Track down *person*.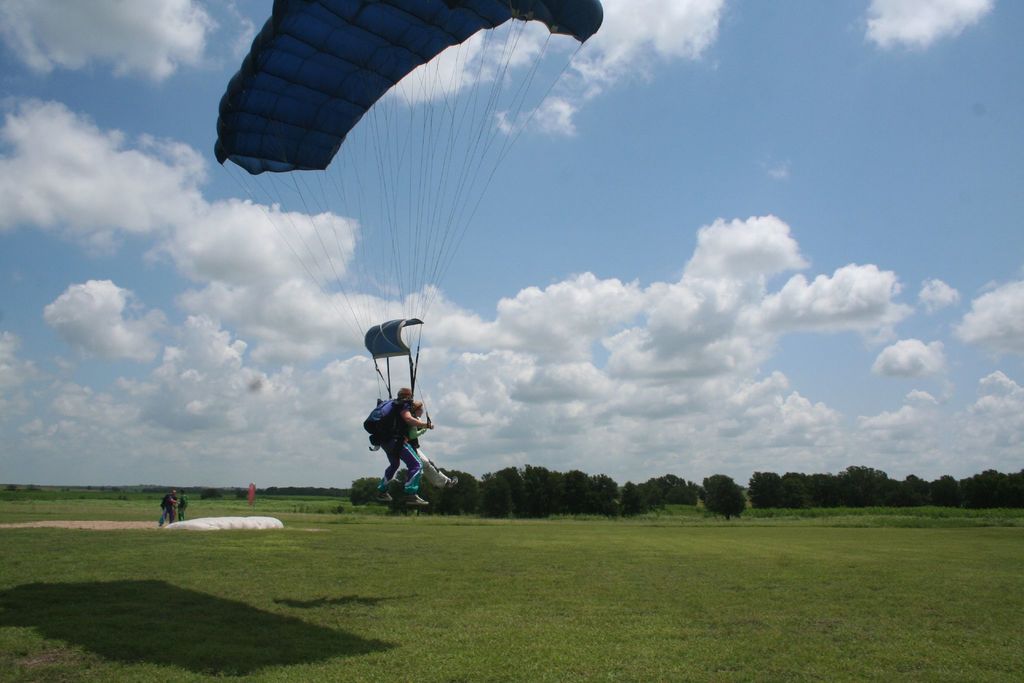
Tracked to 376/386/434/504.
